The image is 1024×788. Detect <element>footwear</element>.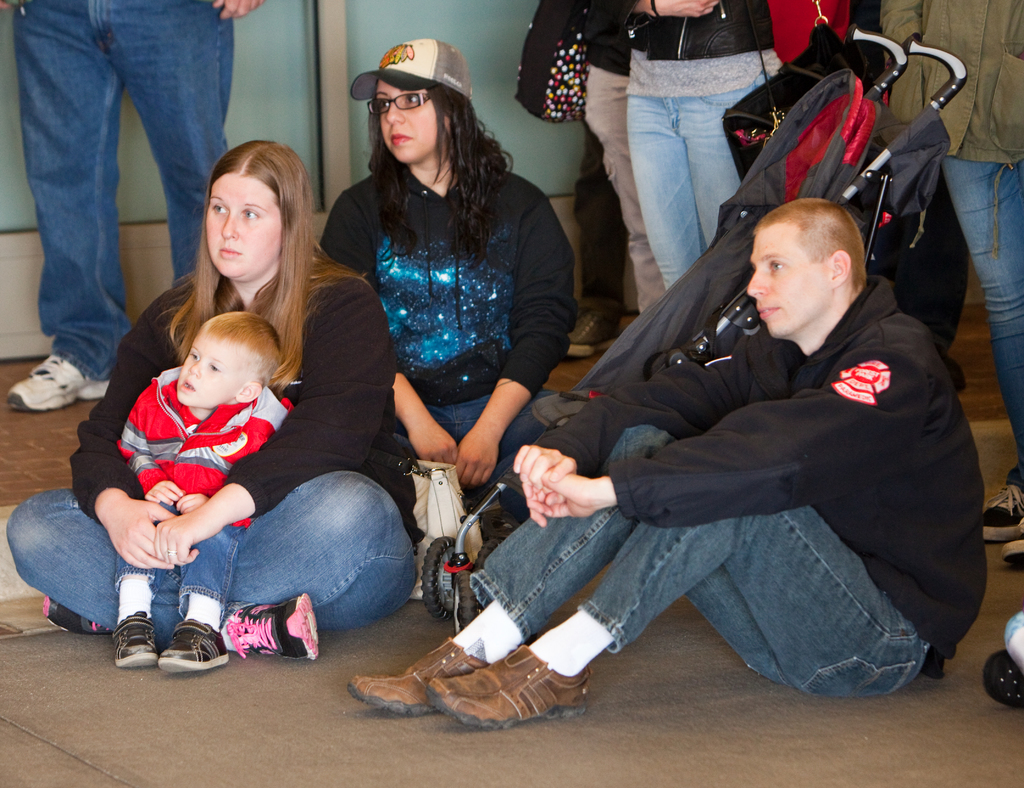
Detection: 224, 600, 328, 654.
